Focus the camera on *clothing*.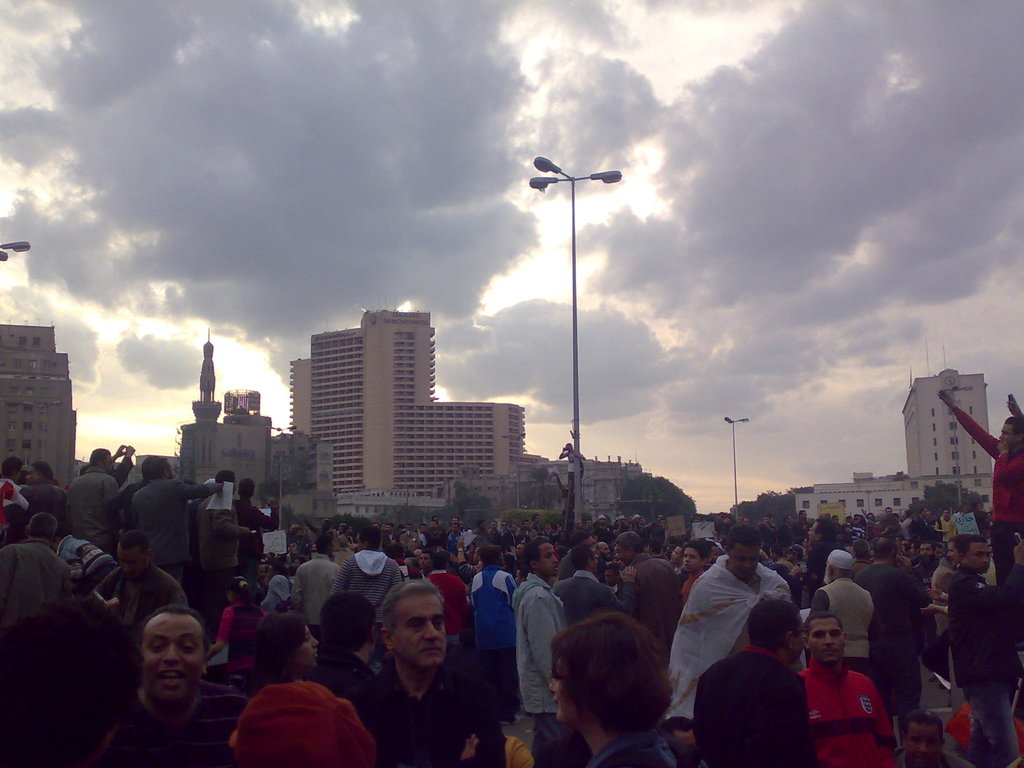
Focus region: Rect(290, 555, 340, 621).
